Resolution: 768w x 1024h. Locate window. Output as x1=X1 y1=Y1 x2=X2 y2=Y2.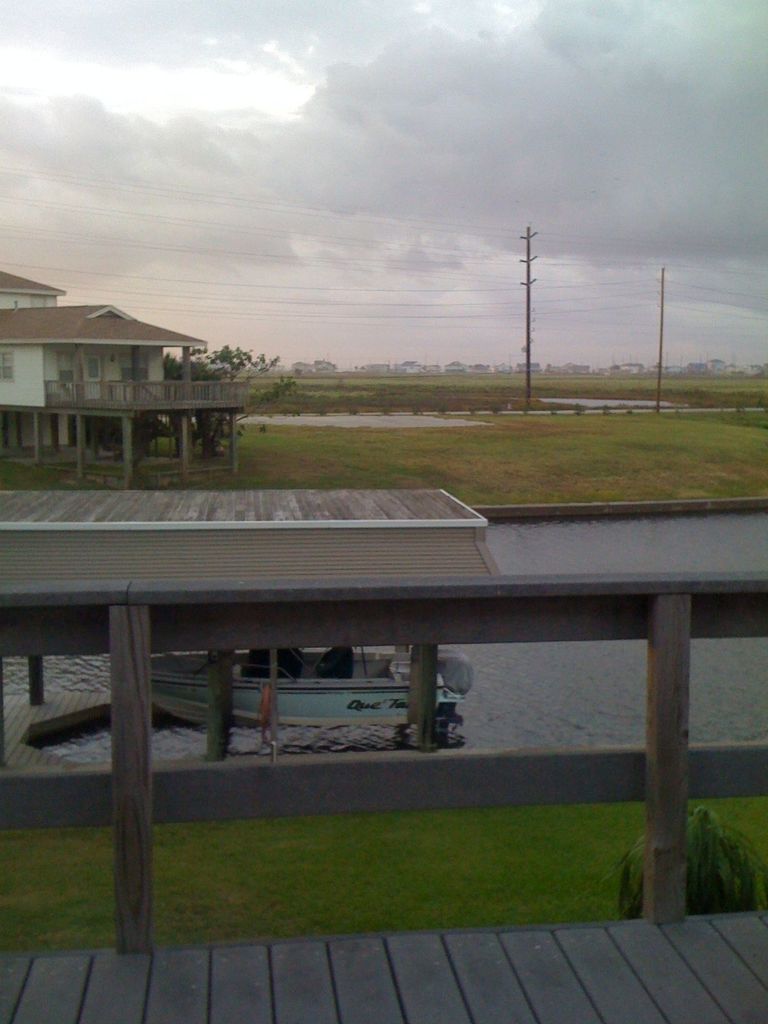
x1=0 y1=346 x2=15 y2=382.
